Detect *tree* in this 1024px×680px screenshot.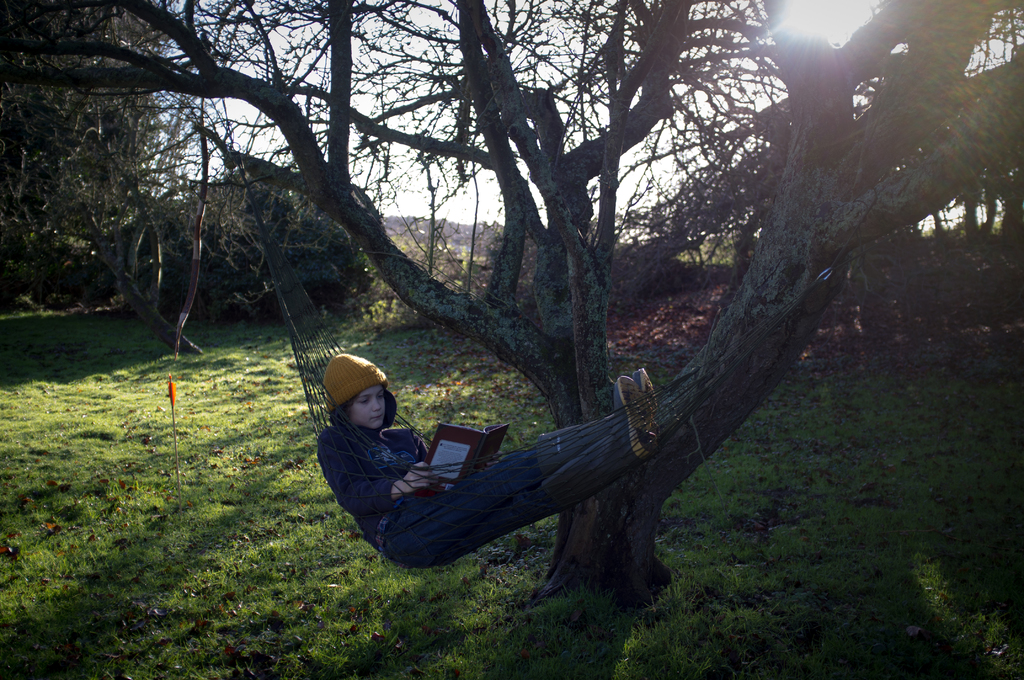
Detection: x1=0, y1=0, x2=1023, y2=610.
